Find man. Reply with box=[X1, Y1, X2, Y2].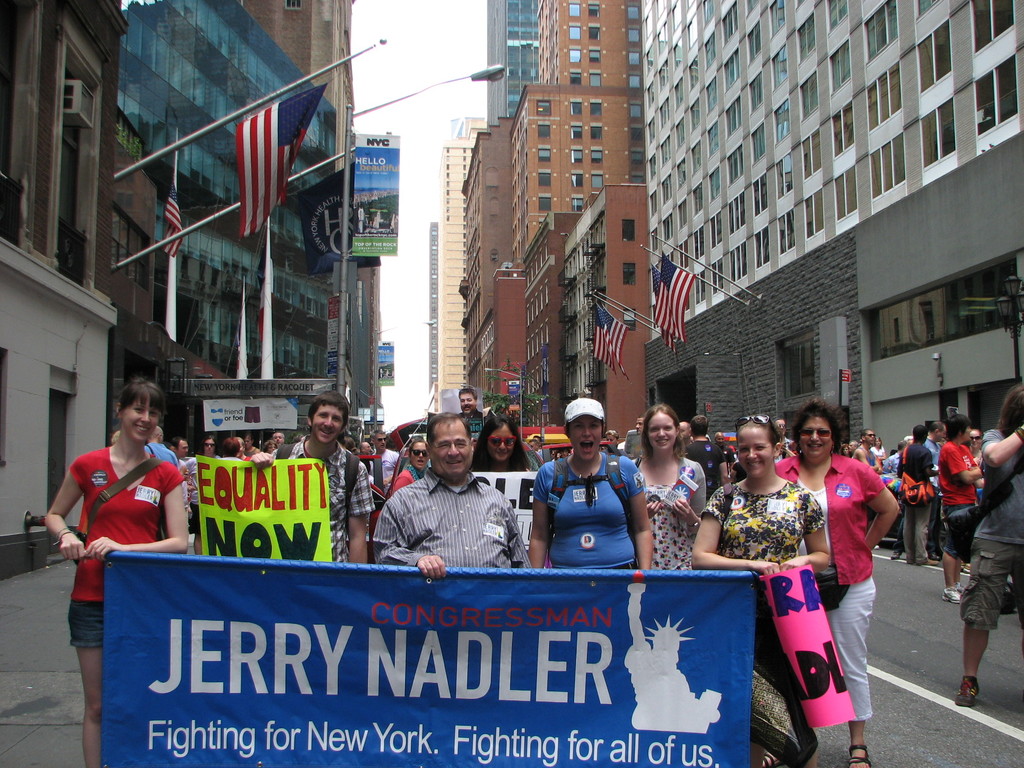
box=[235, 435, 252, 462].
